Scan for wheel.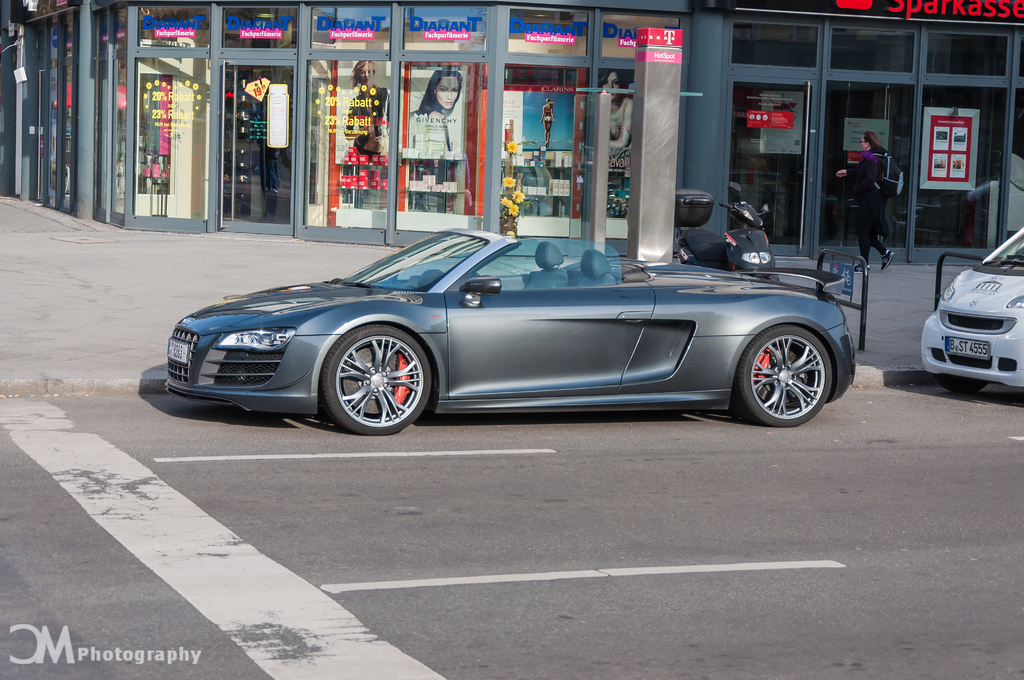
Scan result: bbox=(739, 327, 833, 428).
